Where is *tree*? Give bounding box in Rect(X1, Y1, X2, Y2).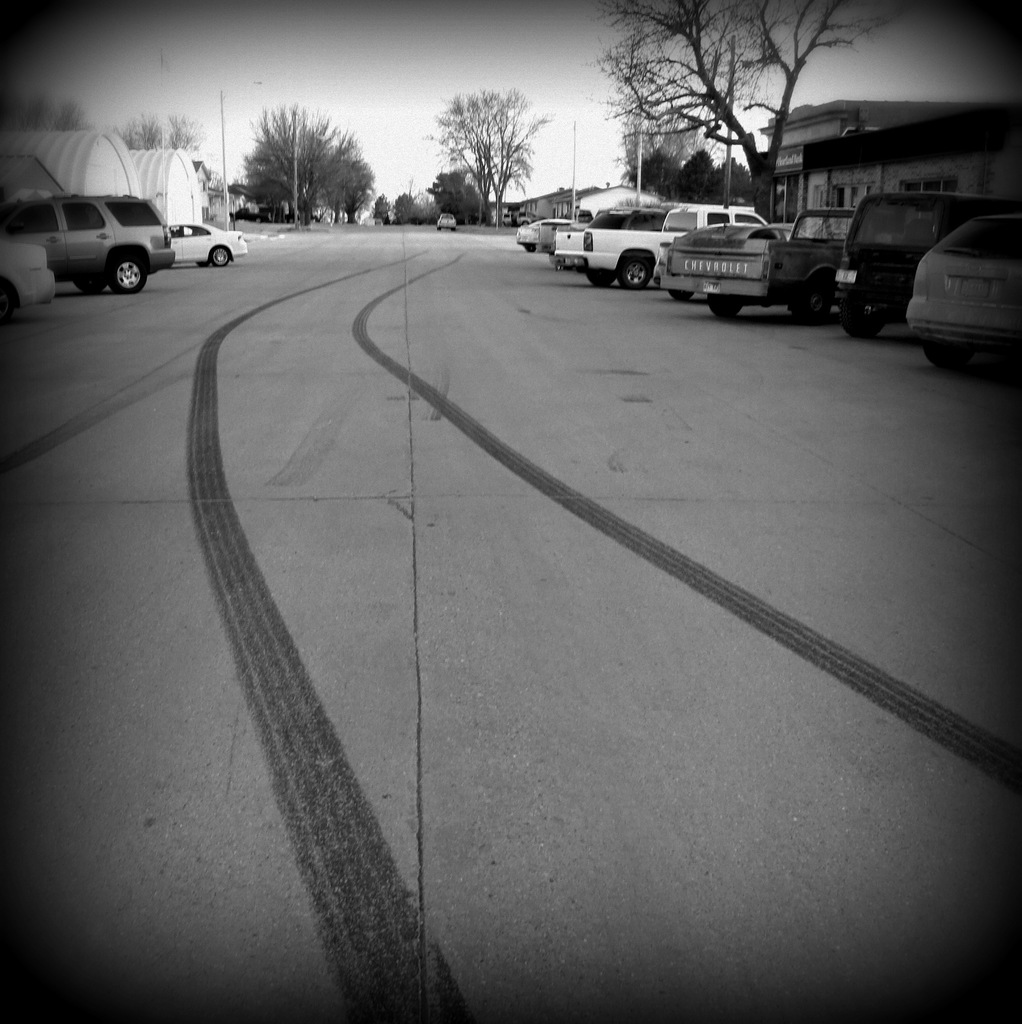
Rect(374, 193, 393, 226).
